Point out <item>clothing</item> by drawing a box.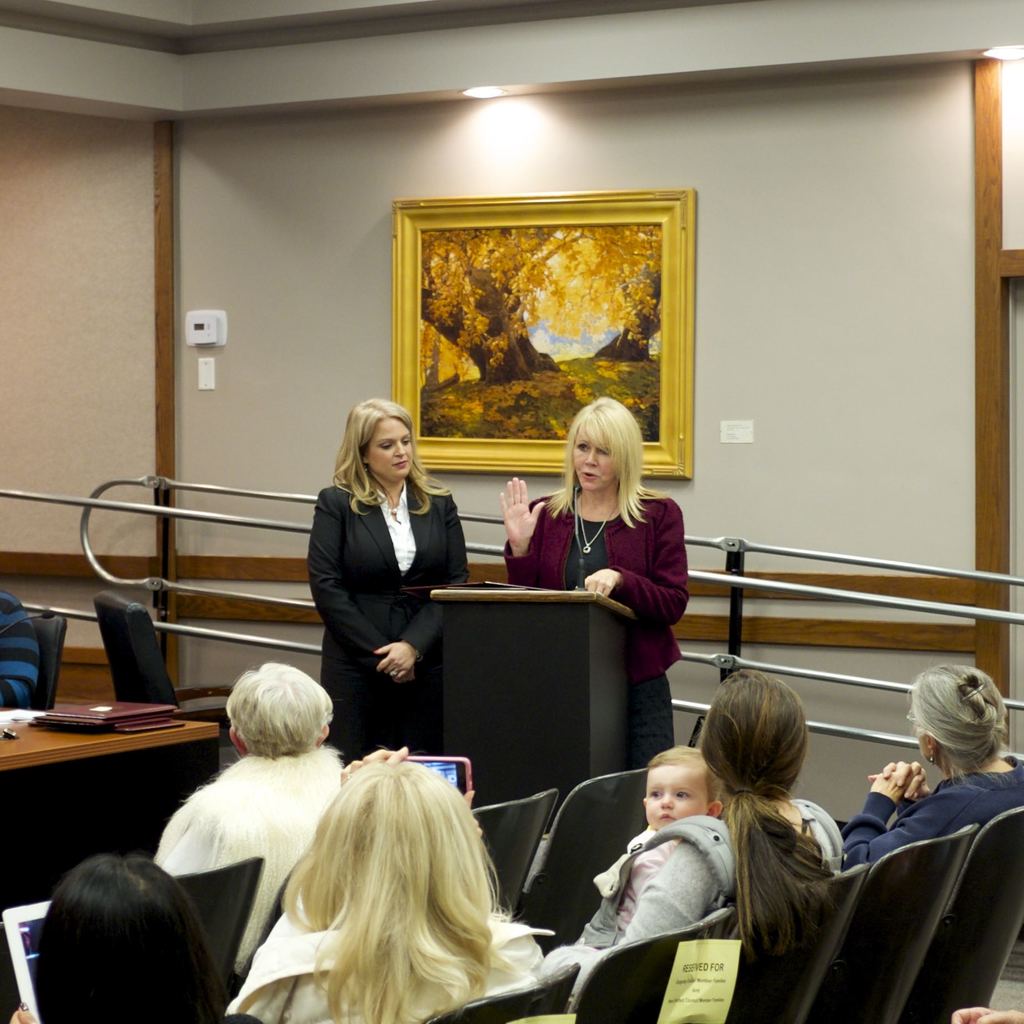
bbox=[842, 746, 1023, 875].
